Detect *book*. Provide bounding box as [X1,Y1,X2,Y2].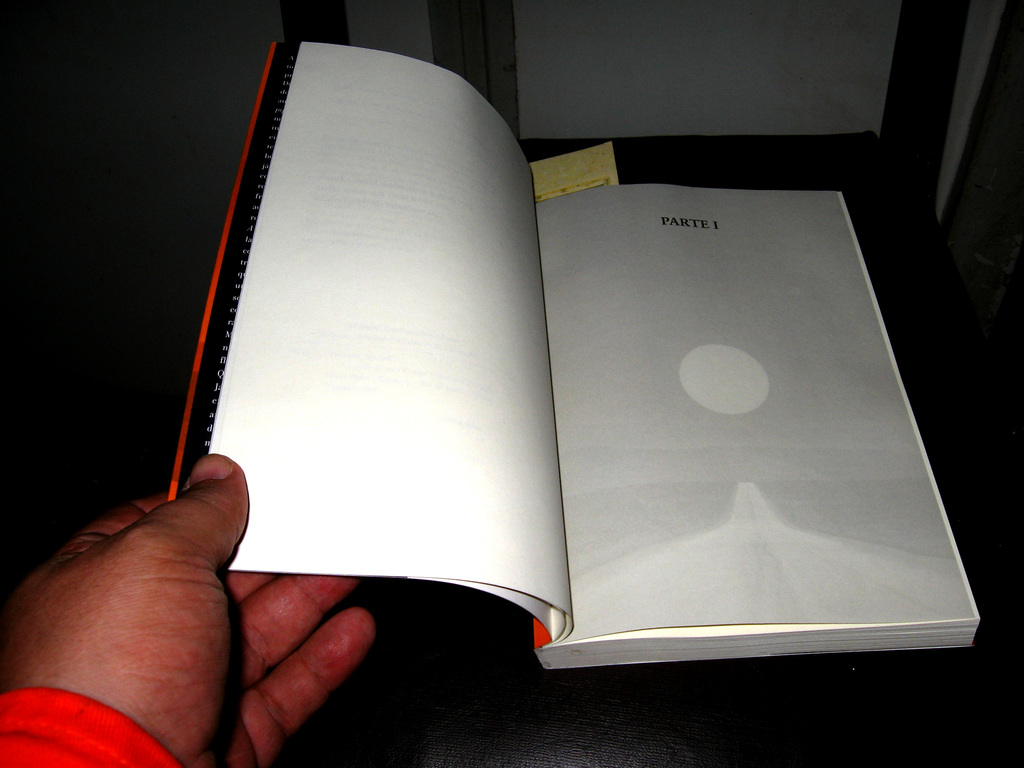
[165,37,990,677].
